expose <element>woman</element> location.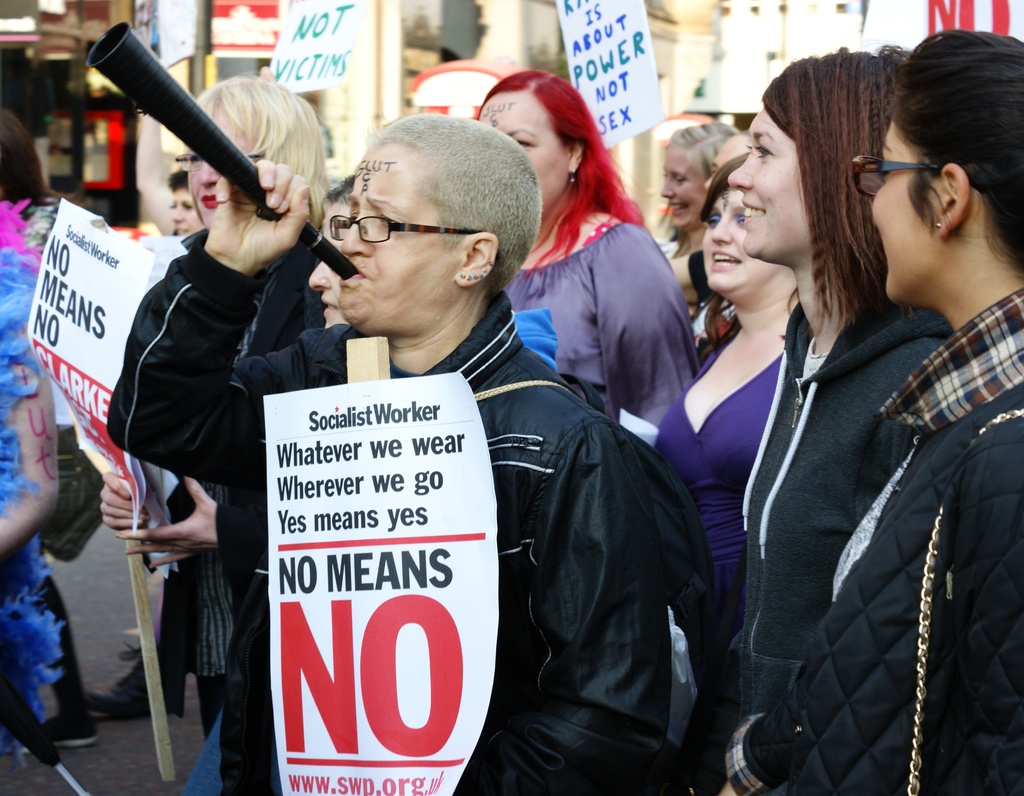
Exposed at 100, 77, 328, 739.
